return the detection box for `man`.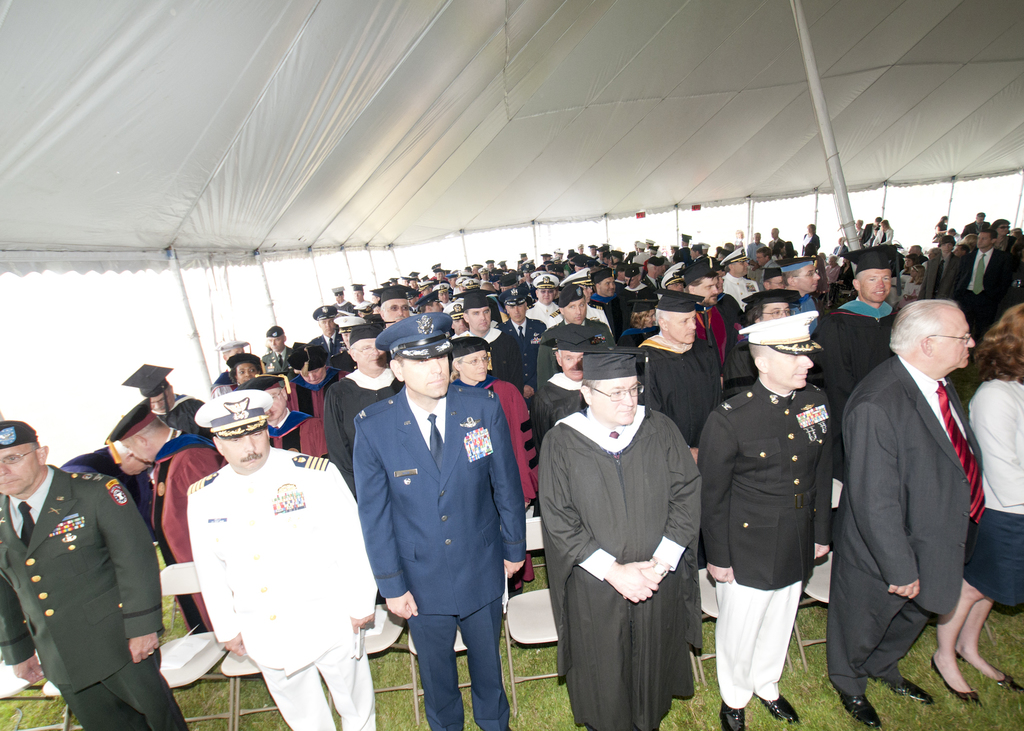
{"left": 308, "top": 300, "right": 350, "bottom": 363}.
